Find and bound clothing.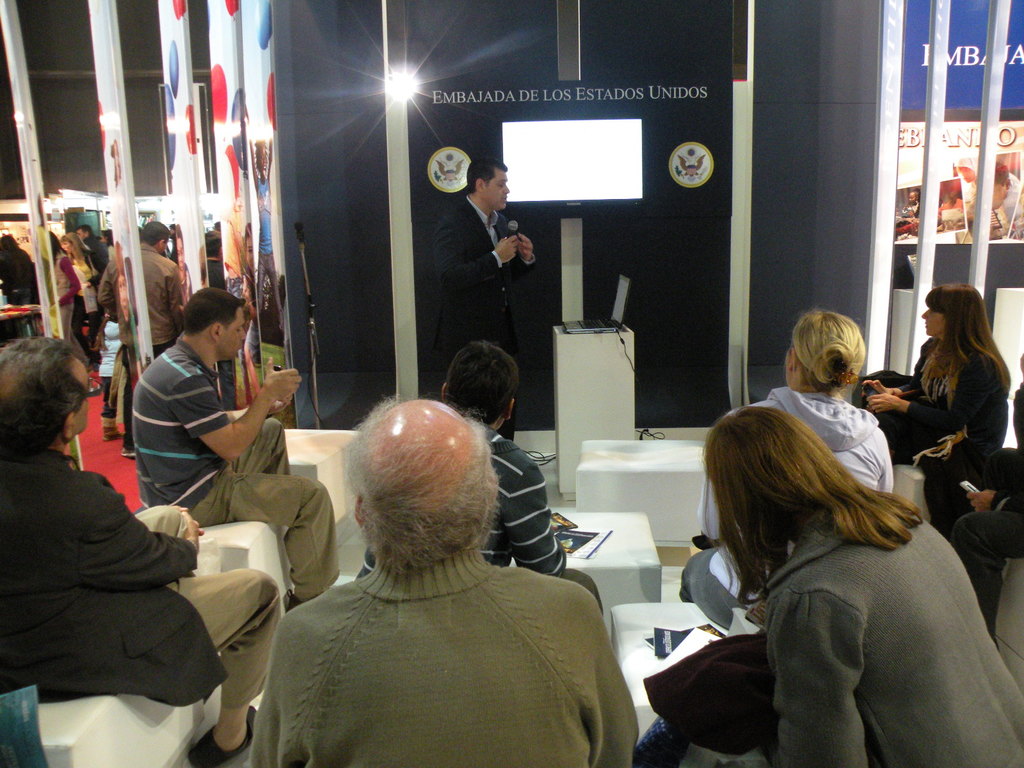
Bound: x1=0 y1=436 x2=269 y2=734.
